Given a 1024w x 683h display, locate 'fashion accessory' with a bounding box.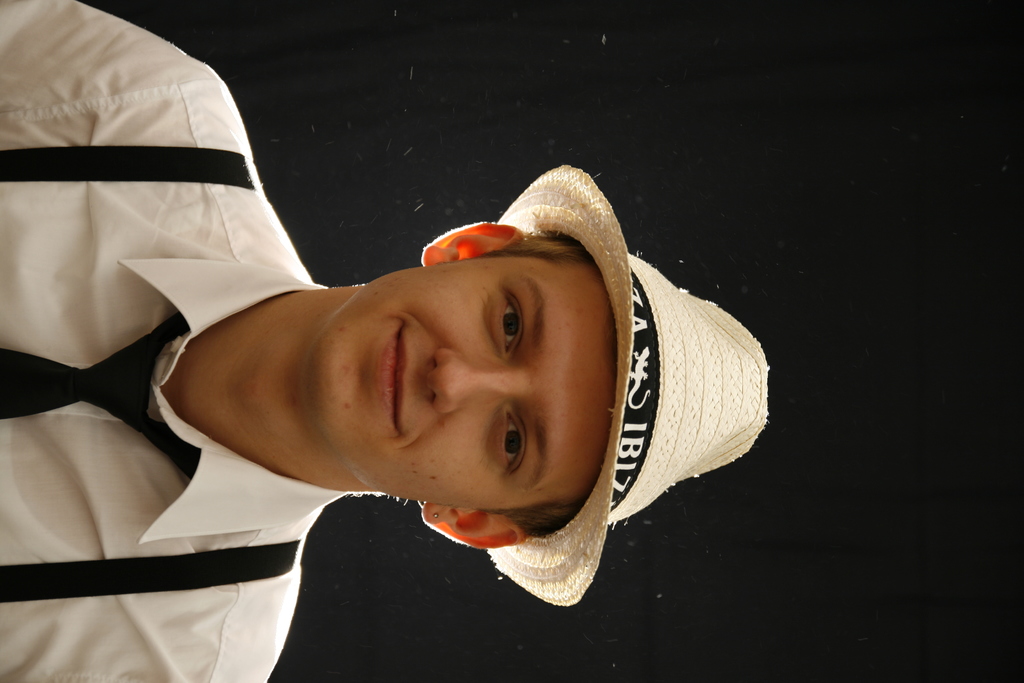
Located: box(484, 166, 767, 612).
